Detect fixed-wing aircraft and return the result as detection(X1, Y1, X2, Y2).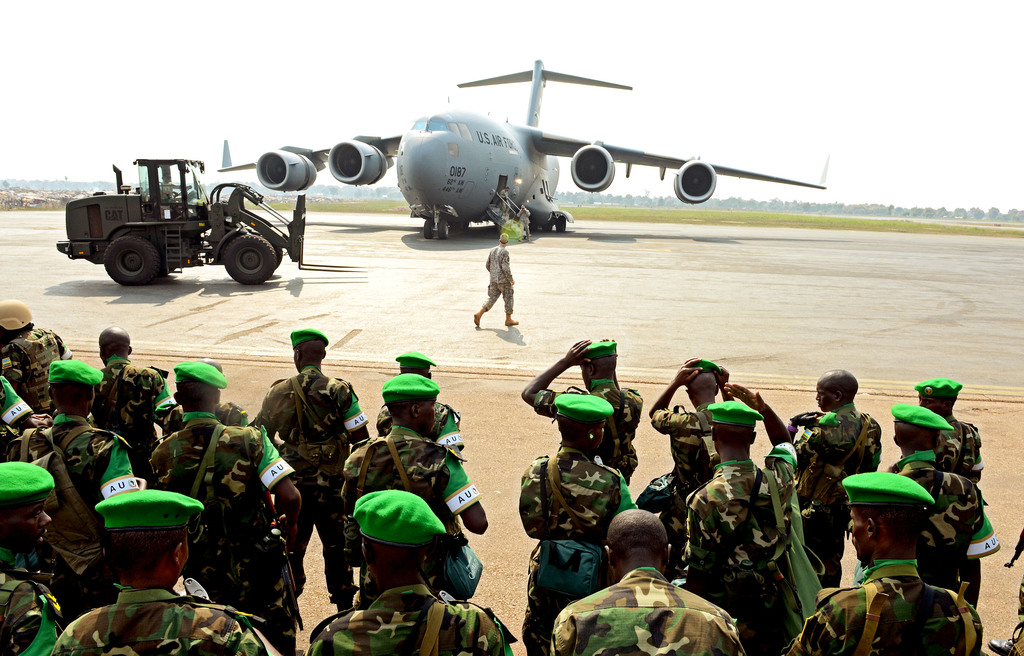
detection(214, 51, 840, 246).
